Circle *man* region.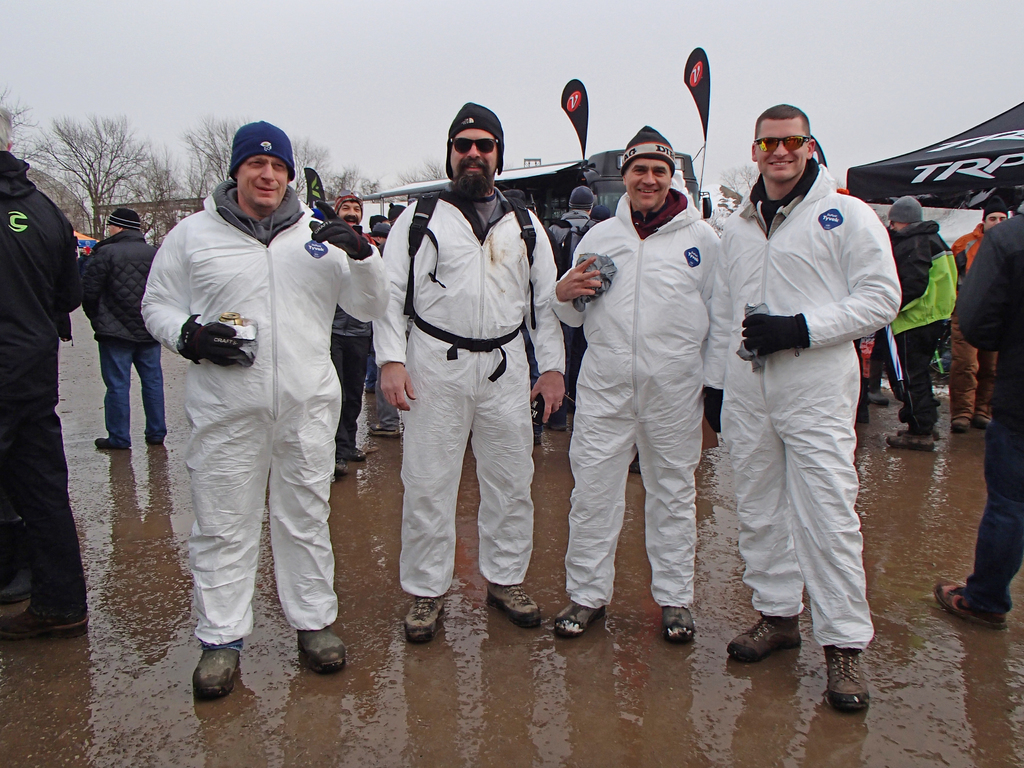
Region: 71/212/180/457.
